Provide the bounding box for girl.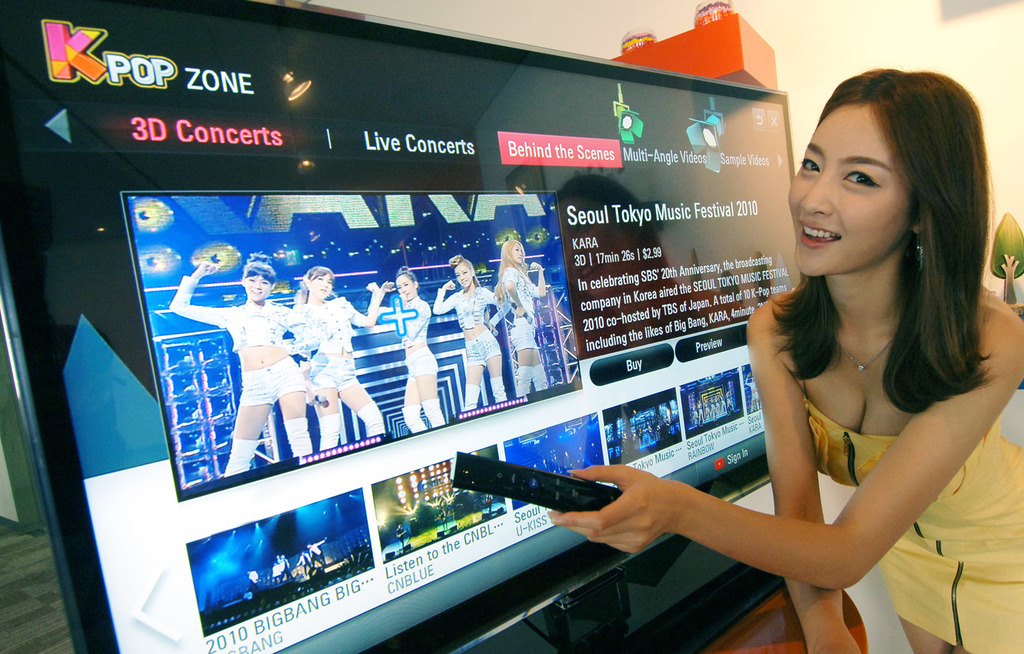
pyautogui.locateOnScreen(394, 264, 444, 433).
